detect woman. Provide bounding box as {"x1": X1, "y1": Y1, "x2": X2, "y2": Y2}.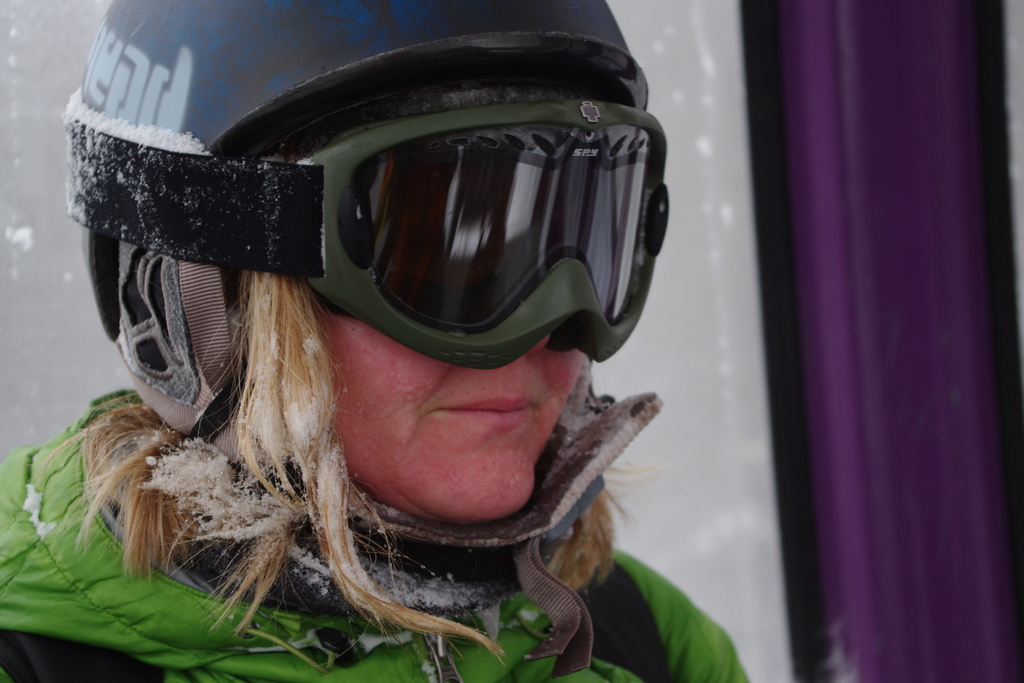
{"x1": 0, "y1": 0, "x2": 749, "y2": 682}.
